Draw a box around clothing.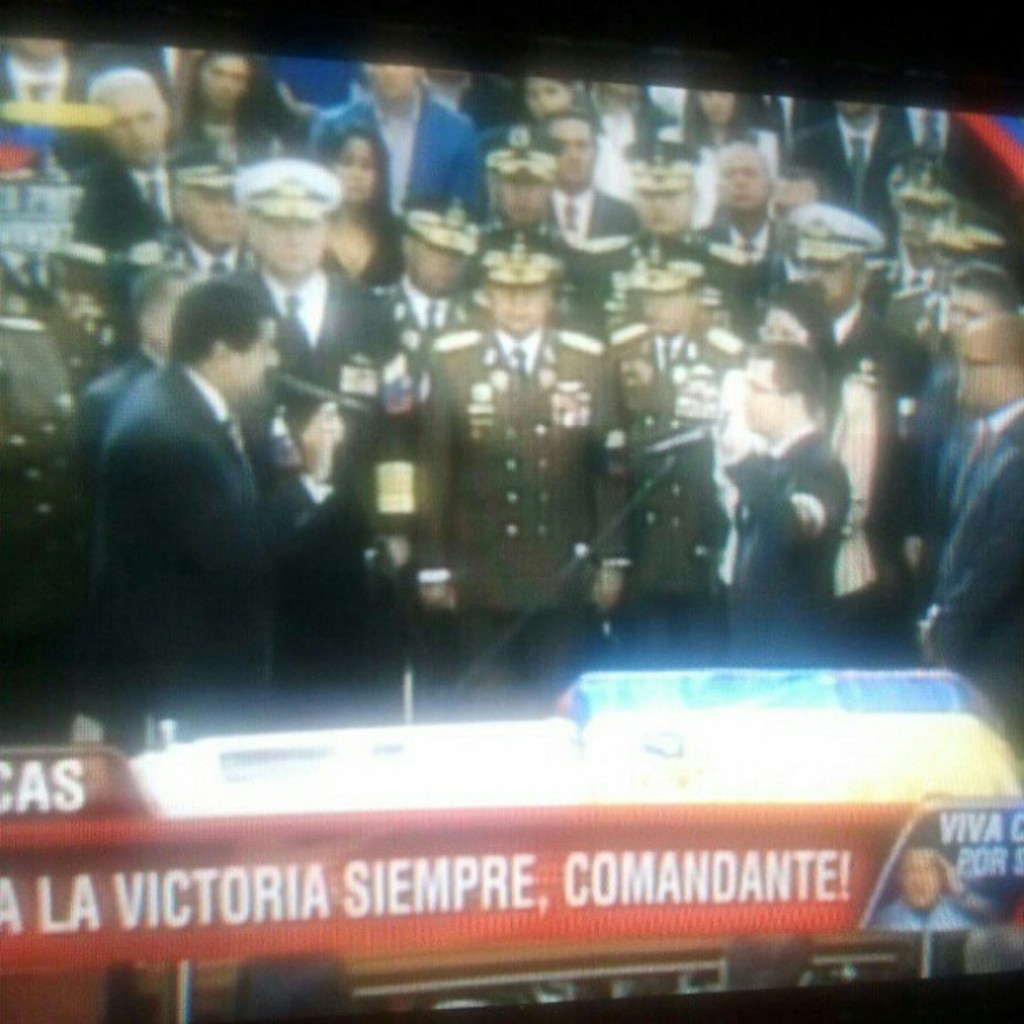
{"left": 422, "top": 325, "right": 659, "bottom": 674}.
